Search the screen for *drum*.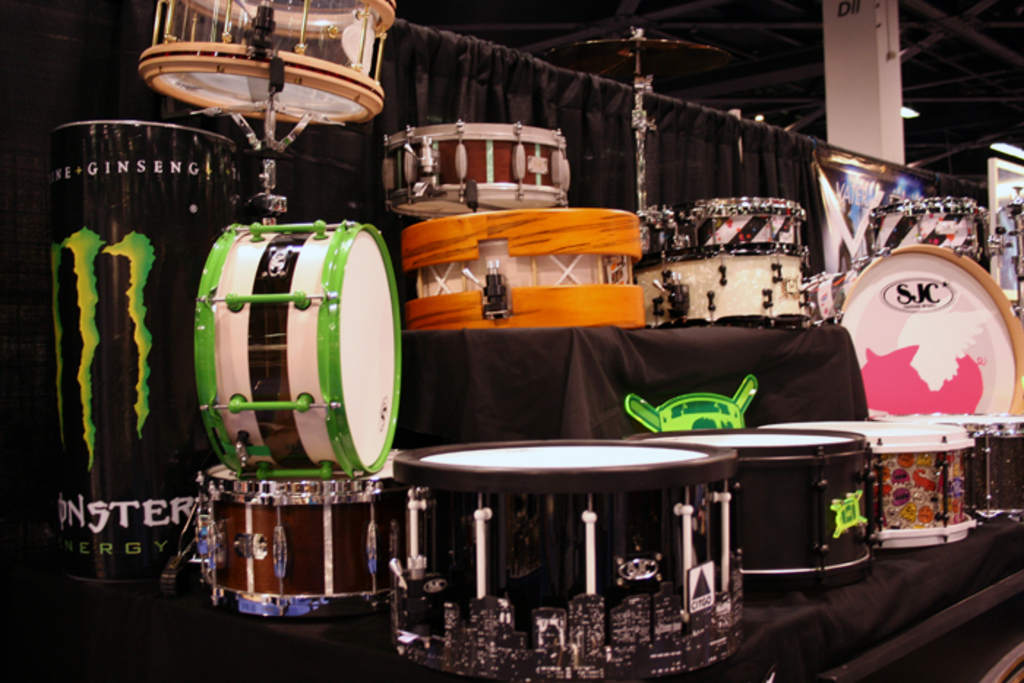
Found at 939, 411, 1023, 519.
